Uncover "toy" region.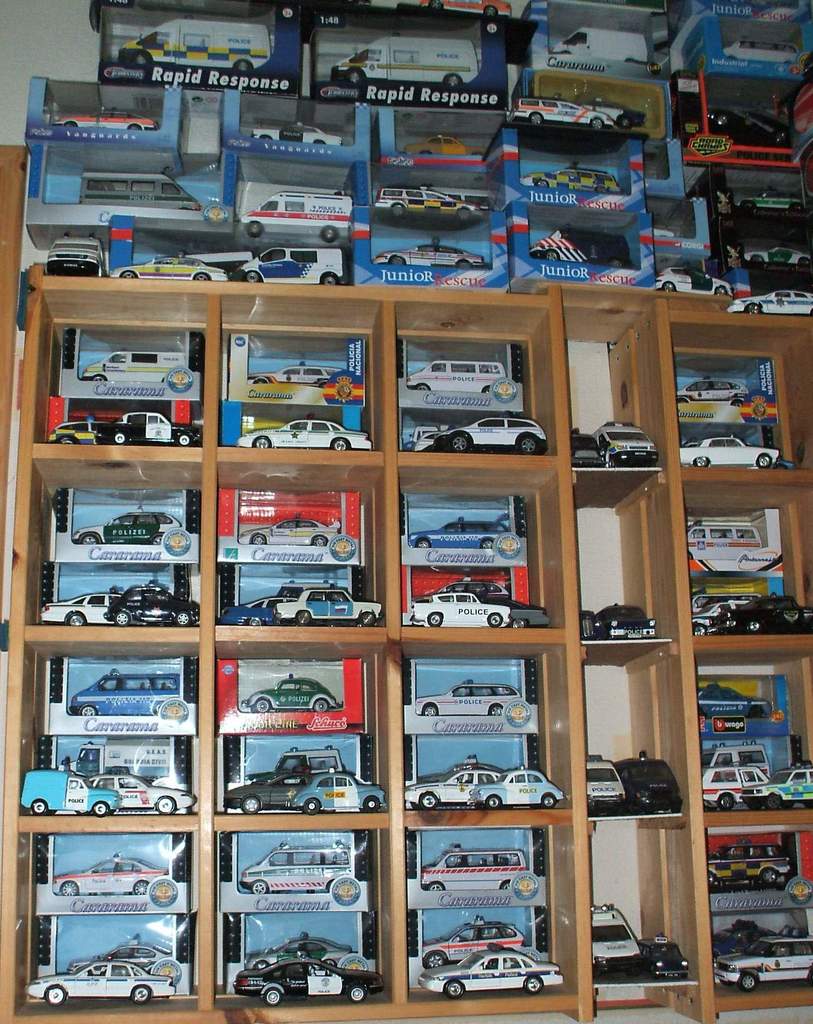
Uncovered: pyautogui.locateOnScreen(424, 917, 522, 970).
